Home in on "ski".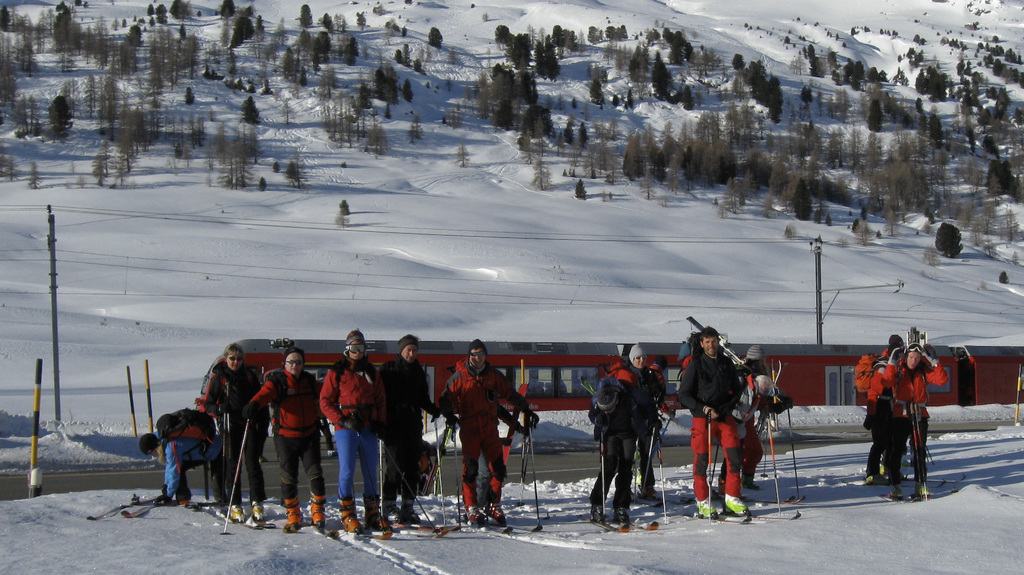
Homed in at pyautogui.locateOnScreen(607, 515, 660, 533).
